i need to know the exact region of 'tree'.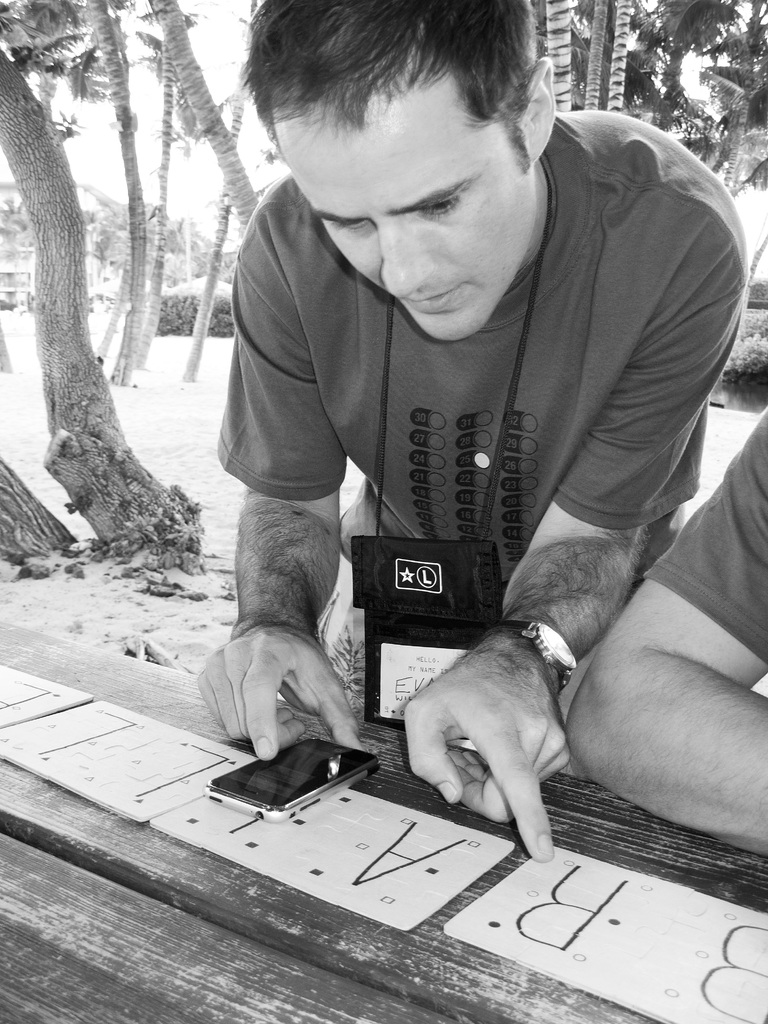
Region: [x1=142, y1=0, x2=261, y2=232].
